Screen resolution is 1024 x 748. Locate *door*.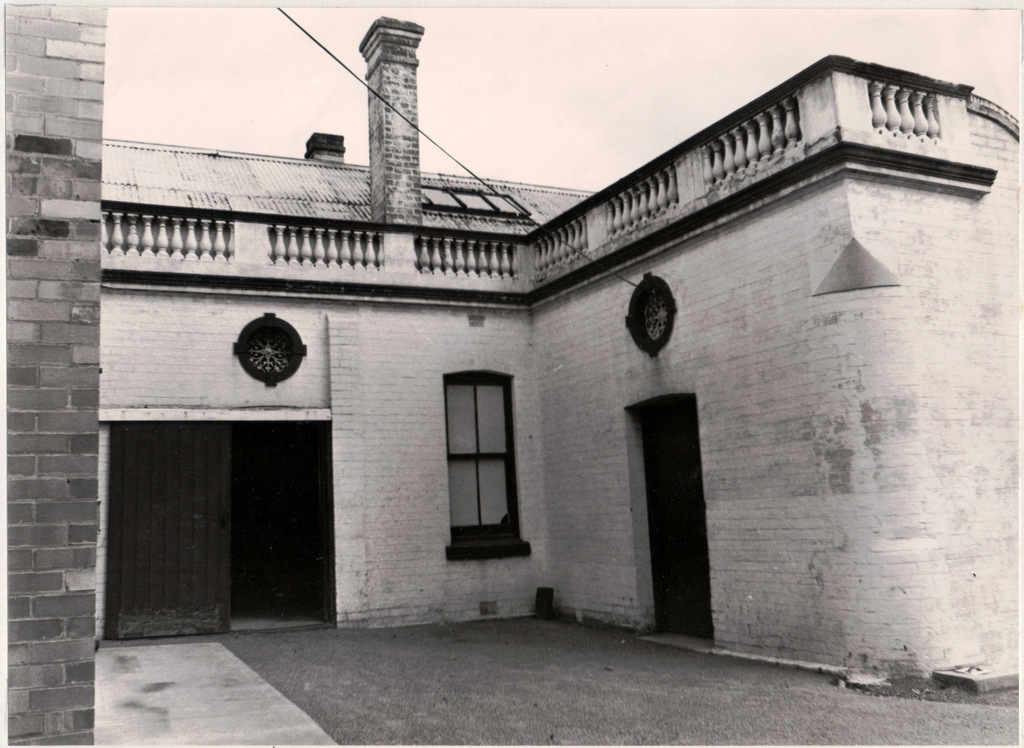
x1=85 y1=379 x2=373 y2=641.
